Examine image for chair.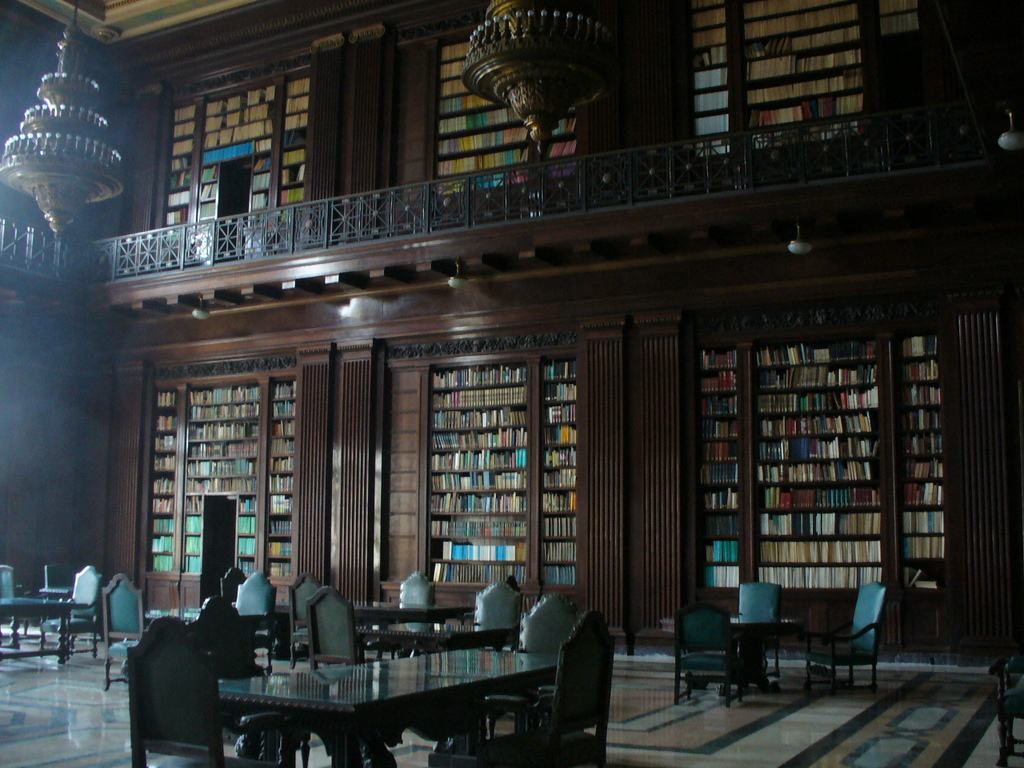
Examination result: (left=738, top=582, right=781, bottom=686).
